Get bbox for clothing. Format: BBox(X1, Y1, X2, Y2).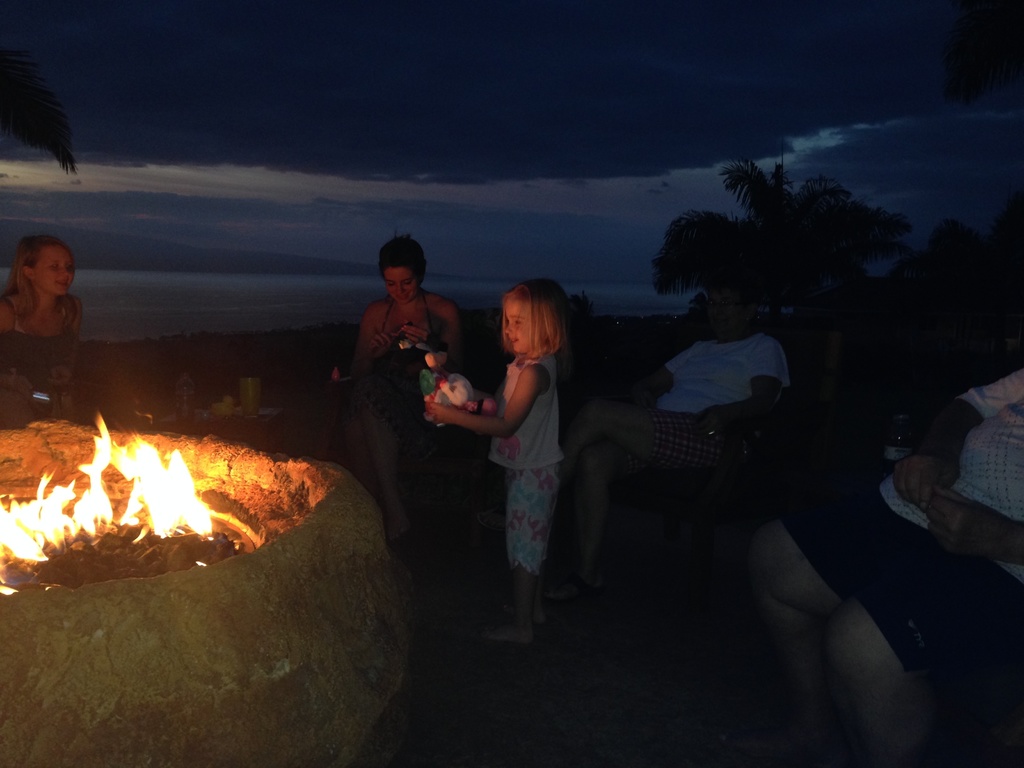
BBox(639, 337, 783, 484).
